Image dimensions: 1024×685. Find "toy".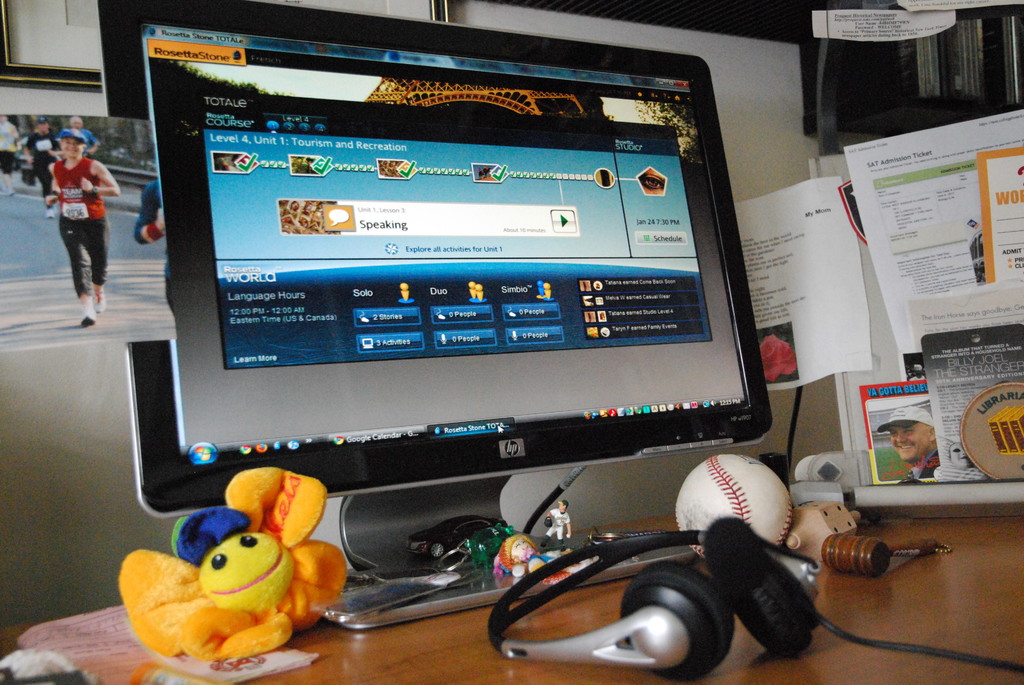
x1=495 y1=531 x2=552 y2=576.
